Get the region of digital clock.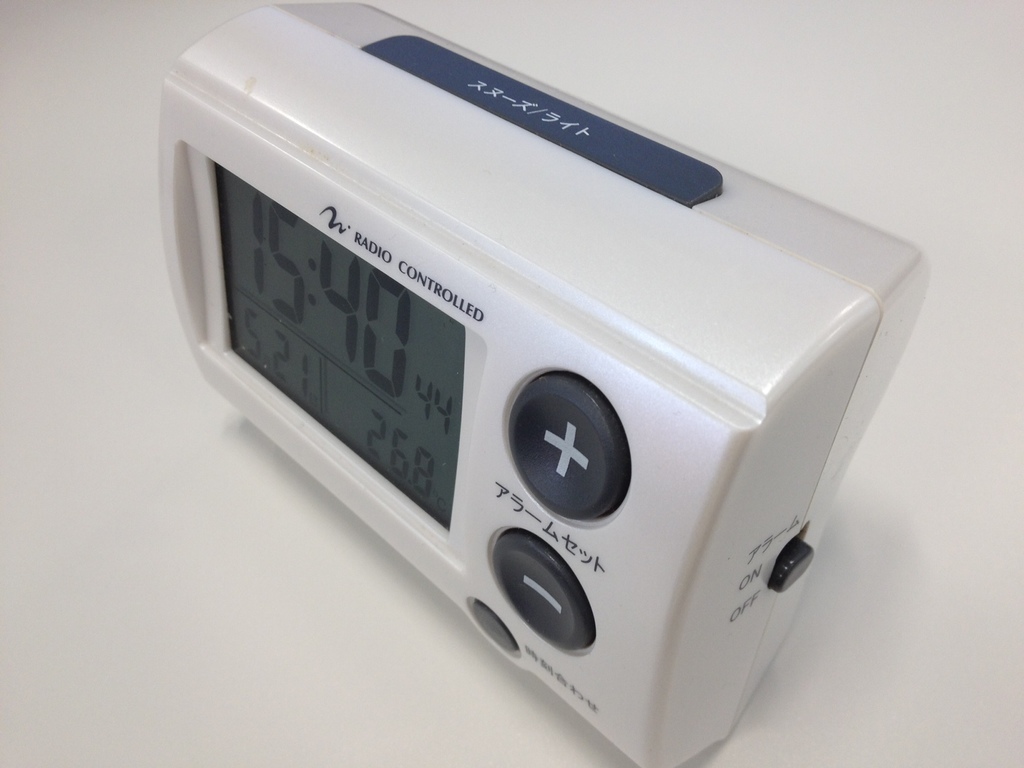
locate(155, 0, 931, 767).
